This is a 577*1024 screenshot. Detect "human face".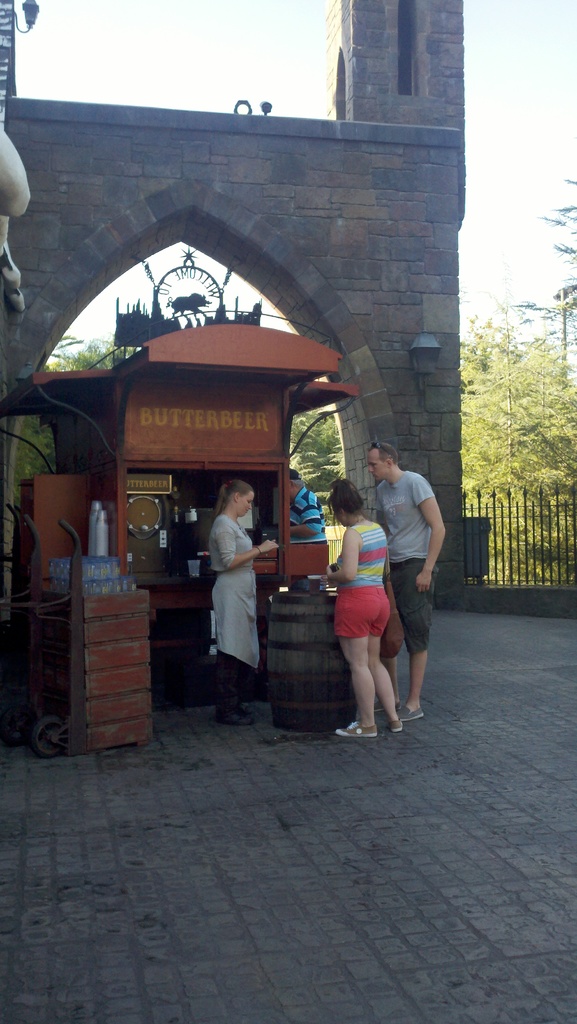
region(236, 487, 254, 518).
